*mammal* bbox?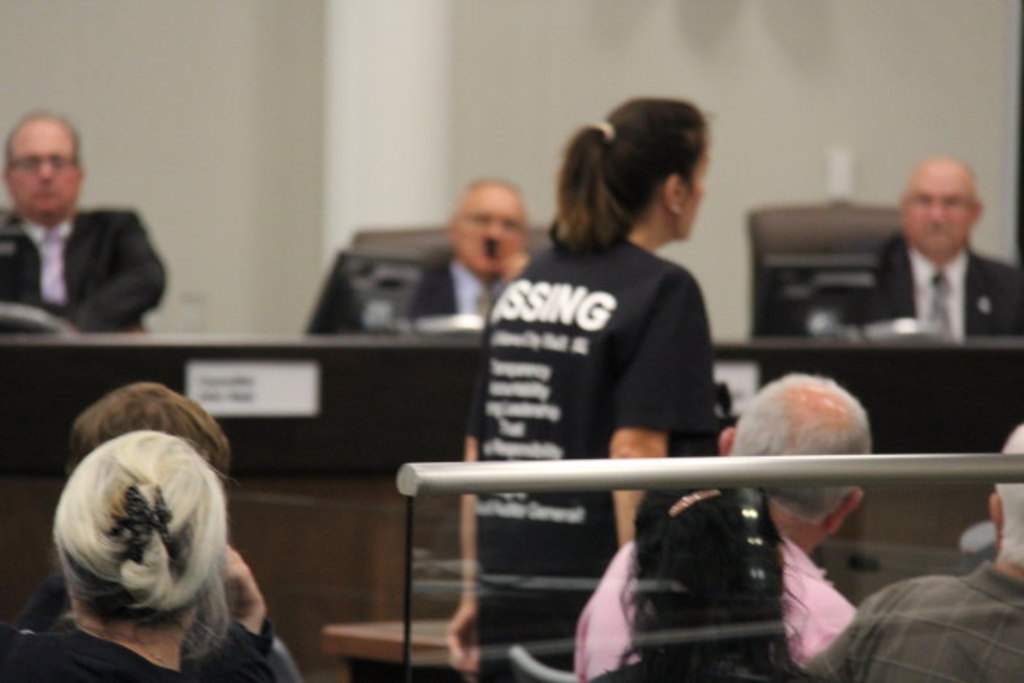
detection(862, 151, 1023, 333)
